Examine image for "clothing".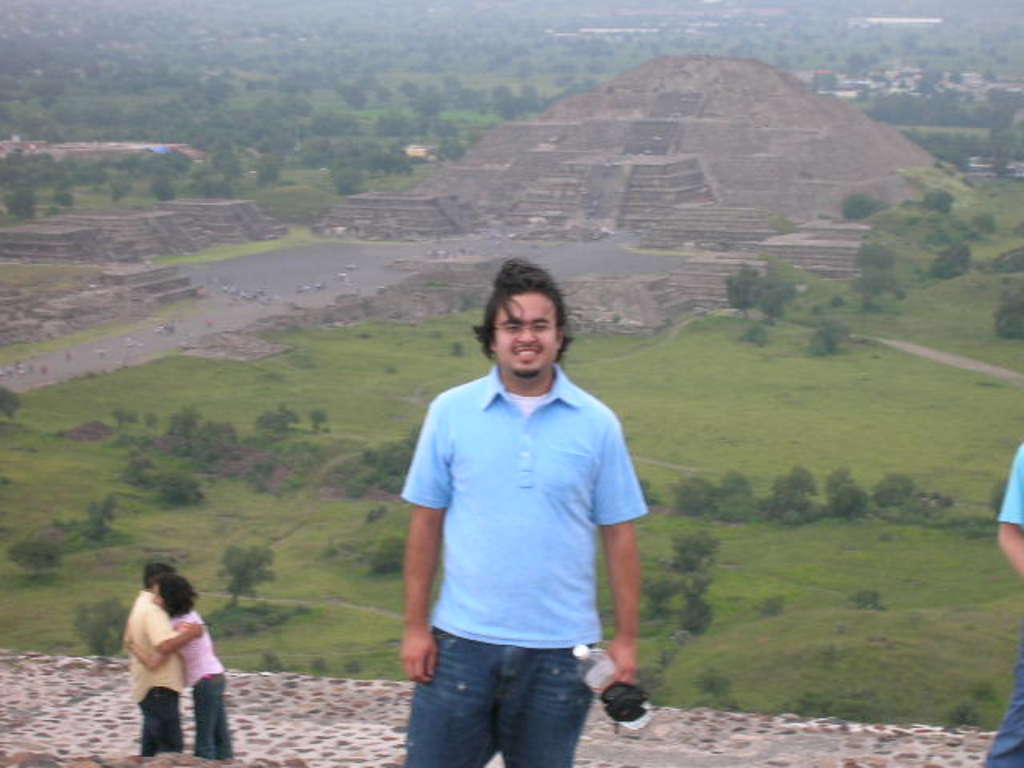
Examination result: detection(165, 611, 238, 754).
